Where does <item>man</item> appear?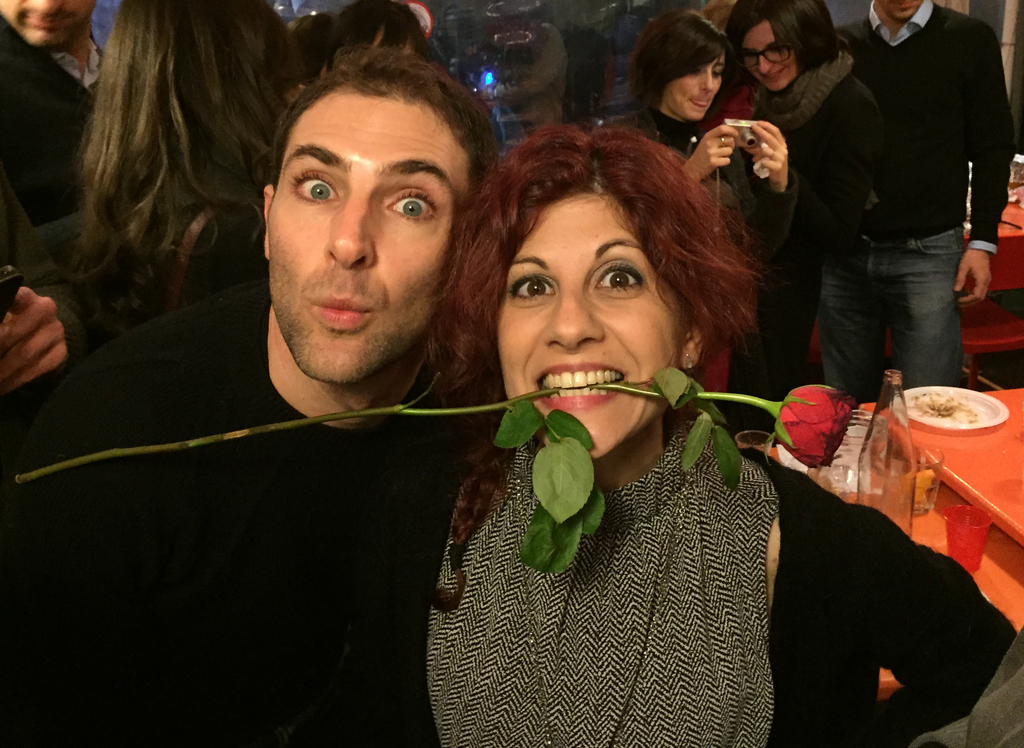
Appears at crop(814, 0, 1015, 408).
